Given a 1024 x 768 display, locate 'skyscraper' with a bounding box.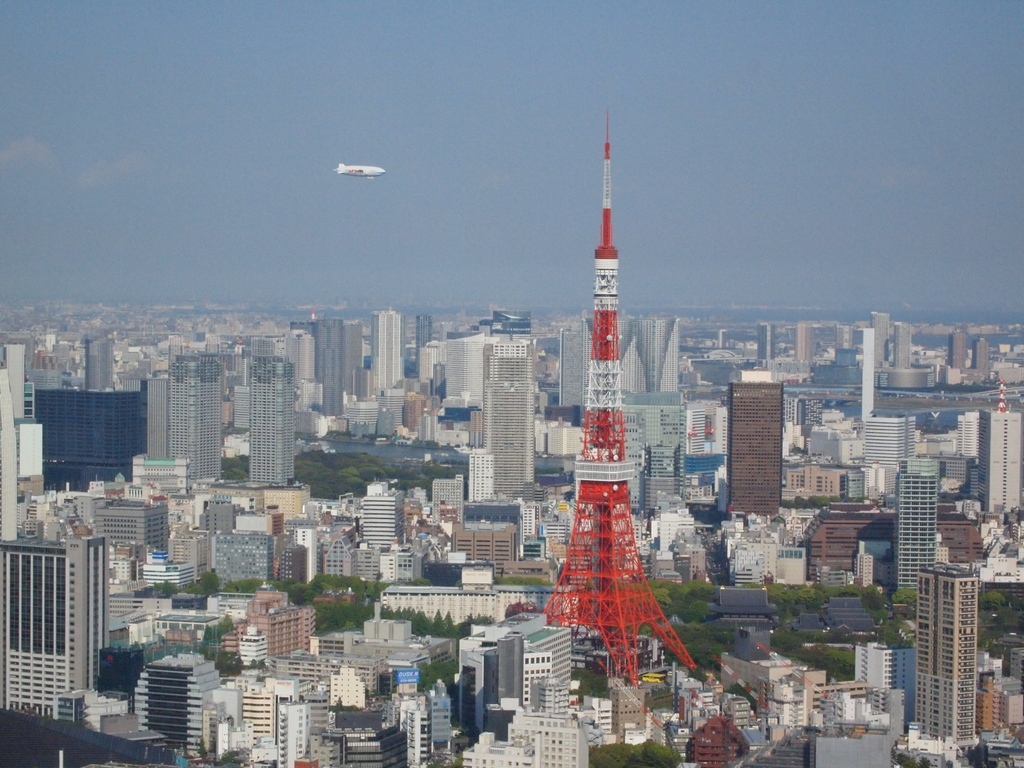
Located: bbox(982, 405, 1020, 524).
